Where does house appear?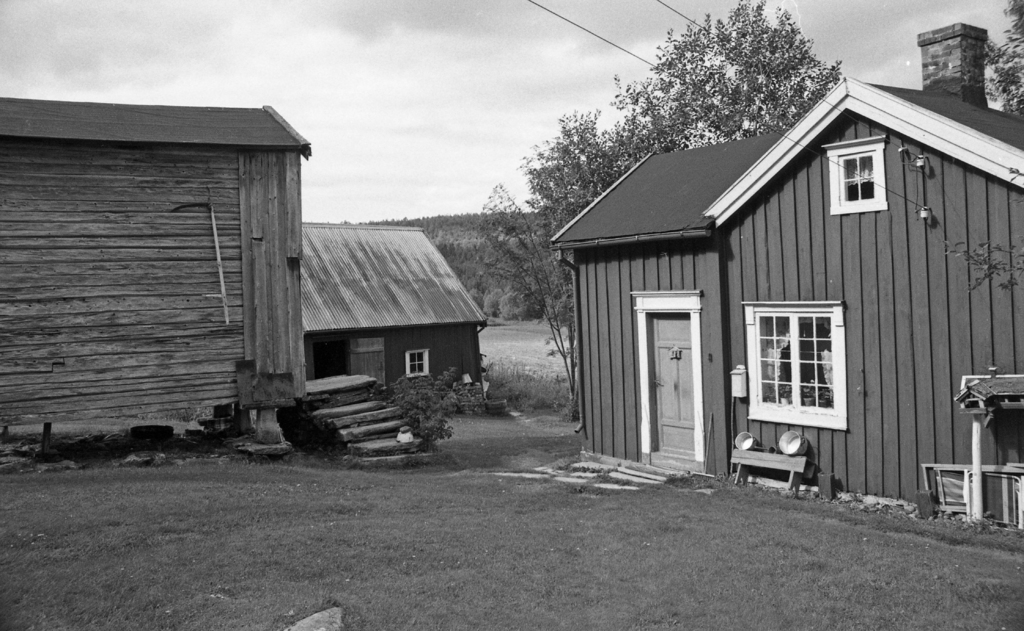
Appears at Rect(0, 99, 317, 470).
